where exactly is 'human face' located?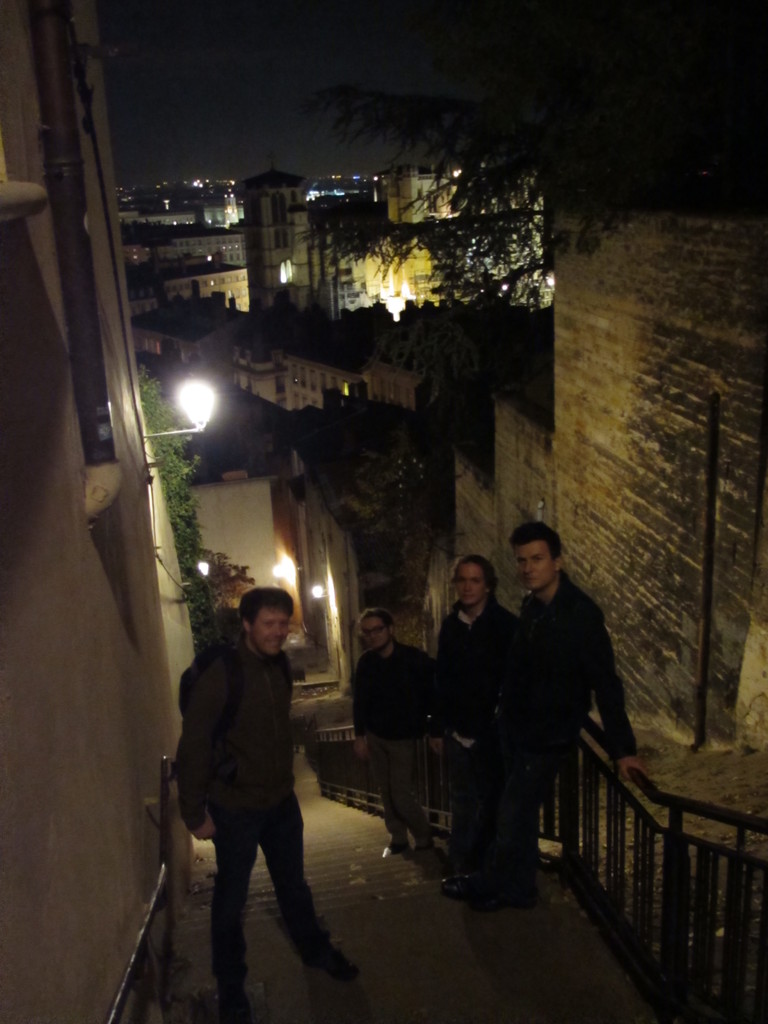
Its bounding box is <bbox>364, 622, 387, 648</bbox>.
